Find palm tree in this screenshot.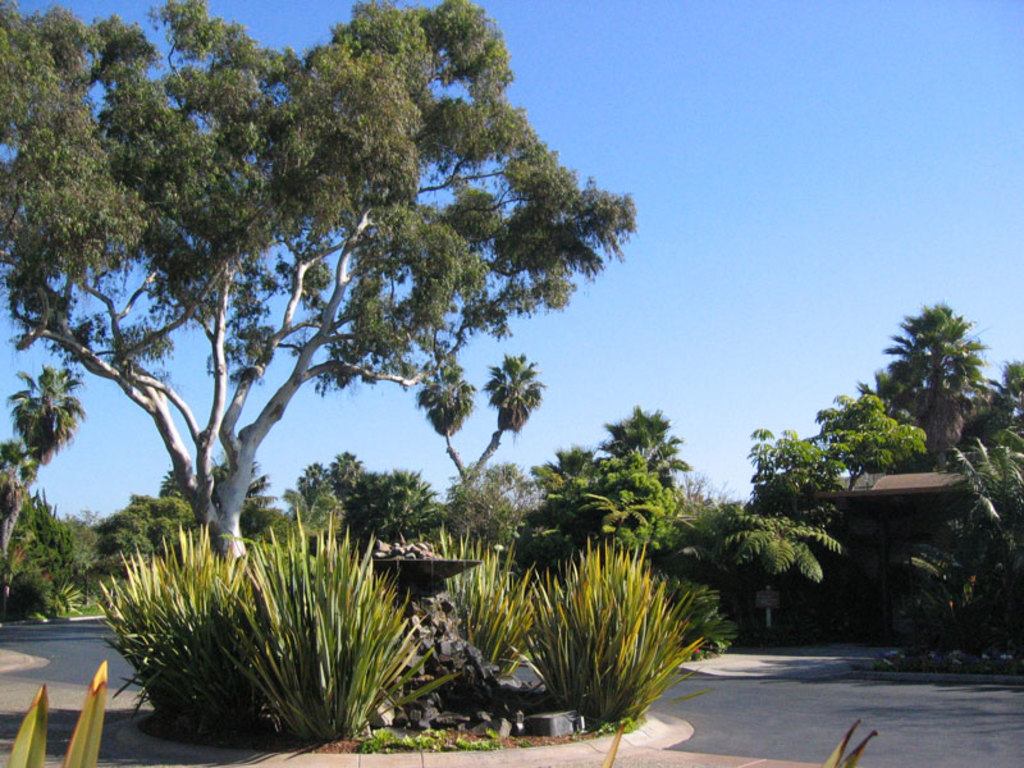
The bounding box for palm tree is select_region(325, 444, 362, 532).
